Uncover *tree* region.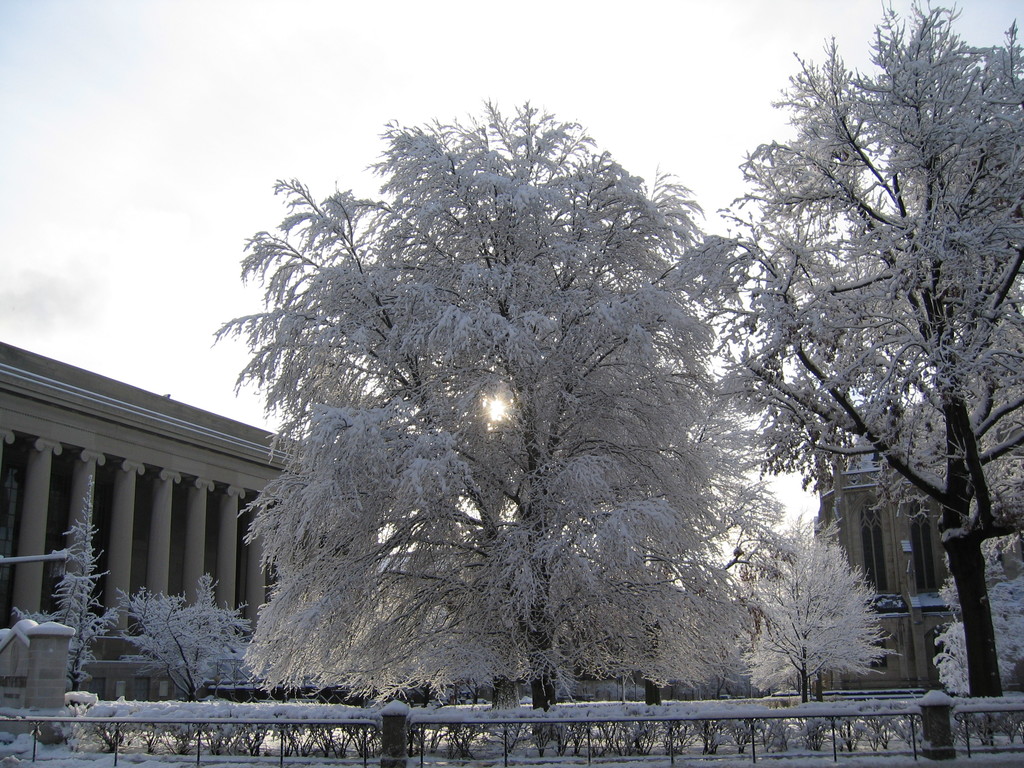
Uncovered: [left=49, top=474, right=113, bottom=712].
